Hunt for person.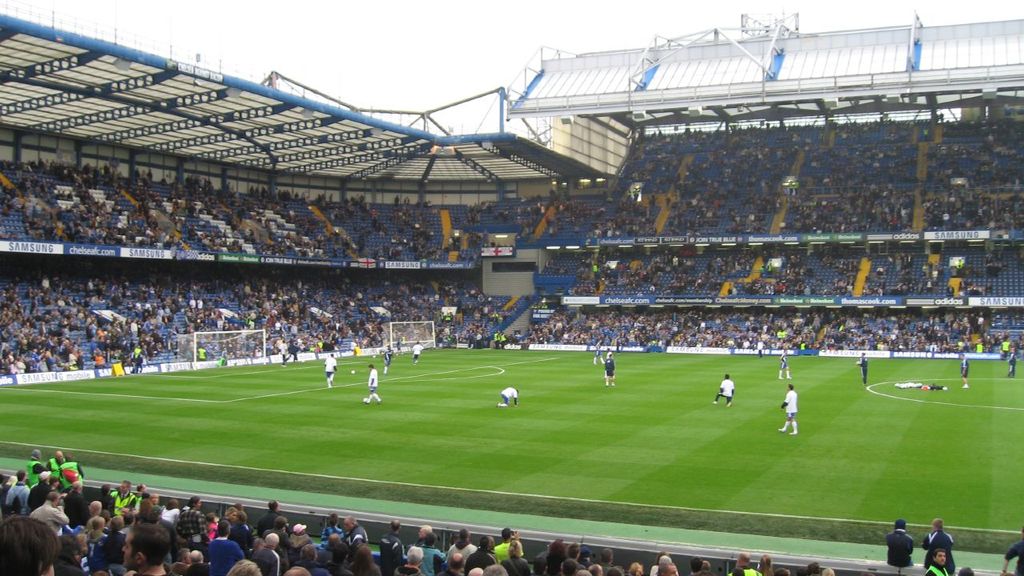
Hunted down at 410, 342, 425, 364.
